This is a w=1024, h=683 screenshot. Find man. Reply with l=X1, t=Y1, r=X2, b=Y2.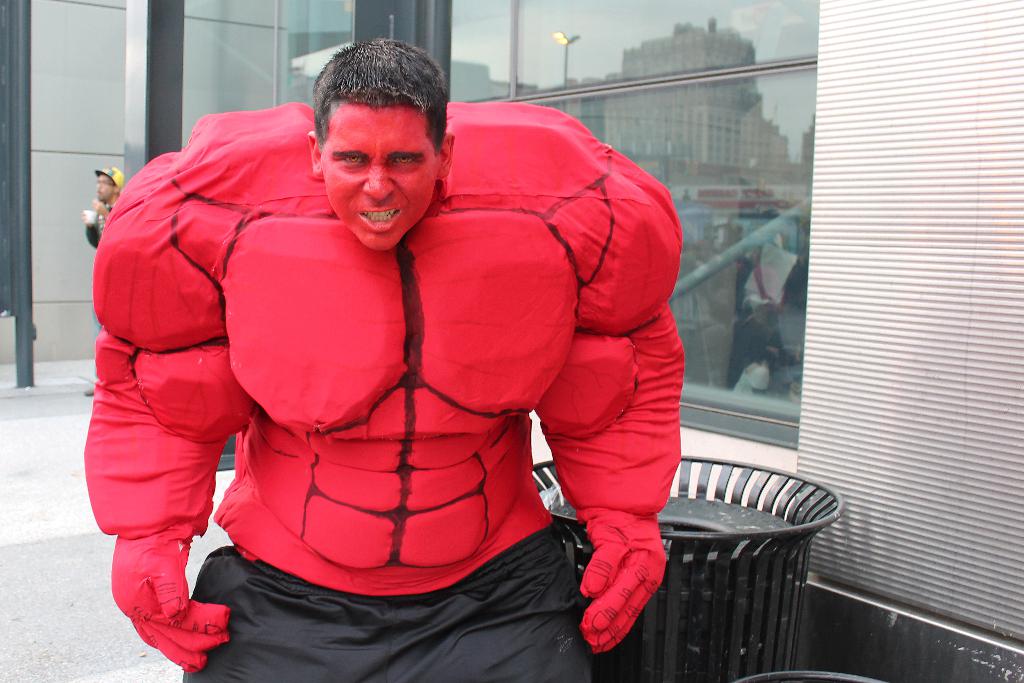
l=81, t=160, r=130, b=393.
